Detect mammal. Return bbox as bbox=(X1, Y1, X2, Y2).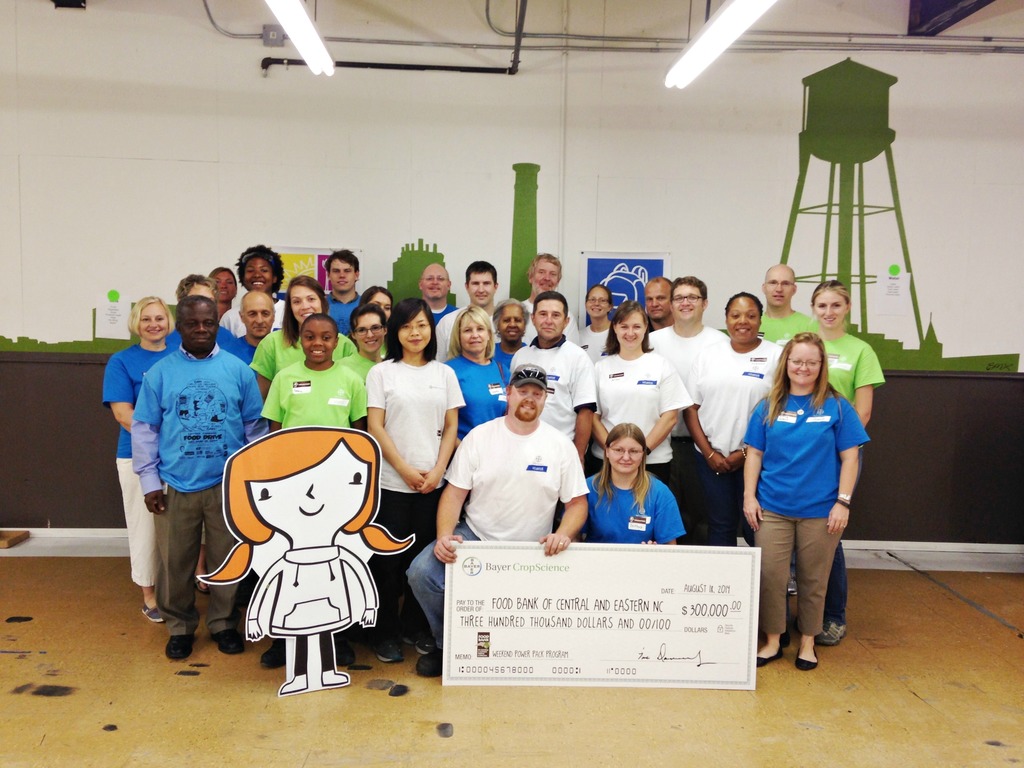
bbox=(755, 260, 824, 344).
